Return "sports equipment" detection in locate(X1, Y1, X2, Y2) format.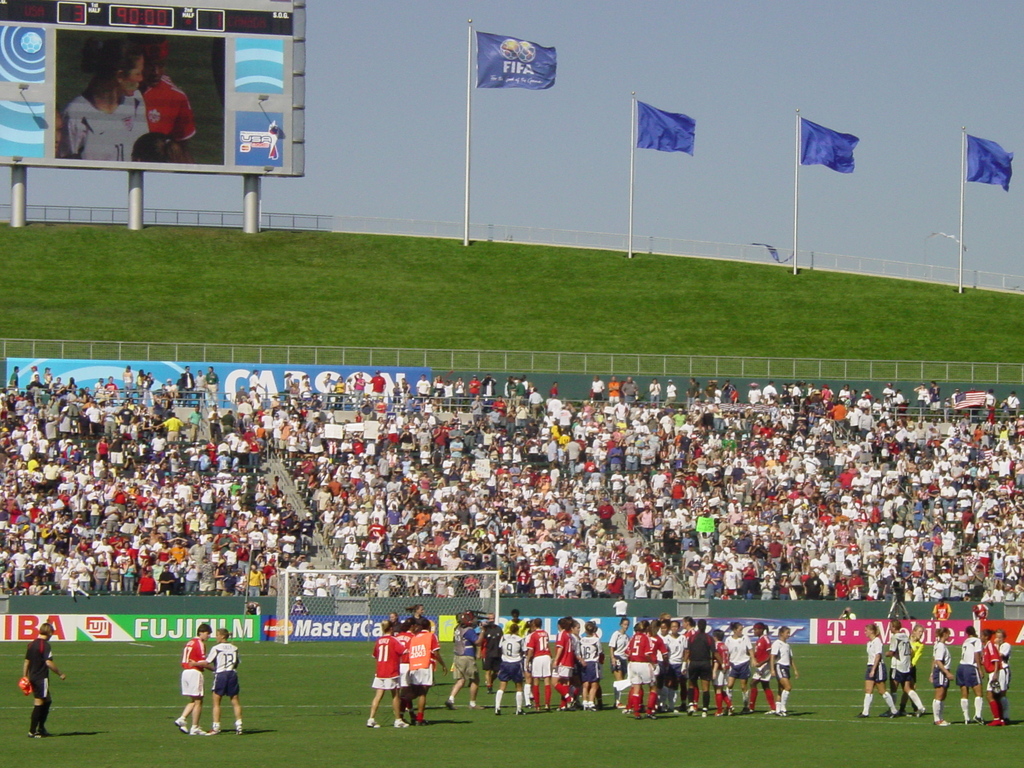
locate(392, 717, 410, 728).
